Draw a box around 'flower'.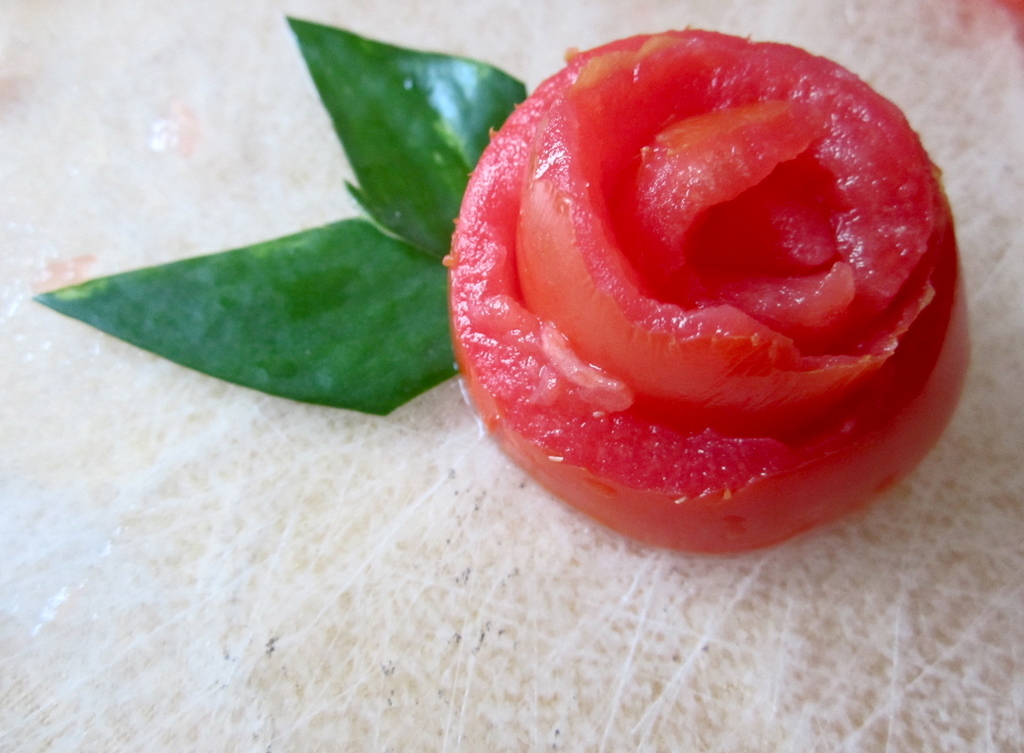
left=446, top=30, right=973, bottom=553.
